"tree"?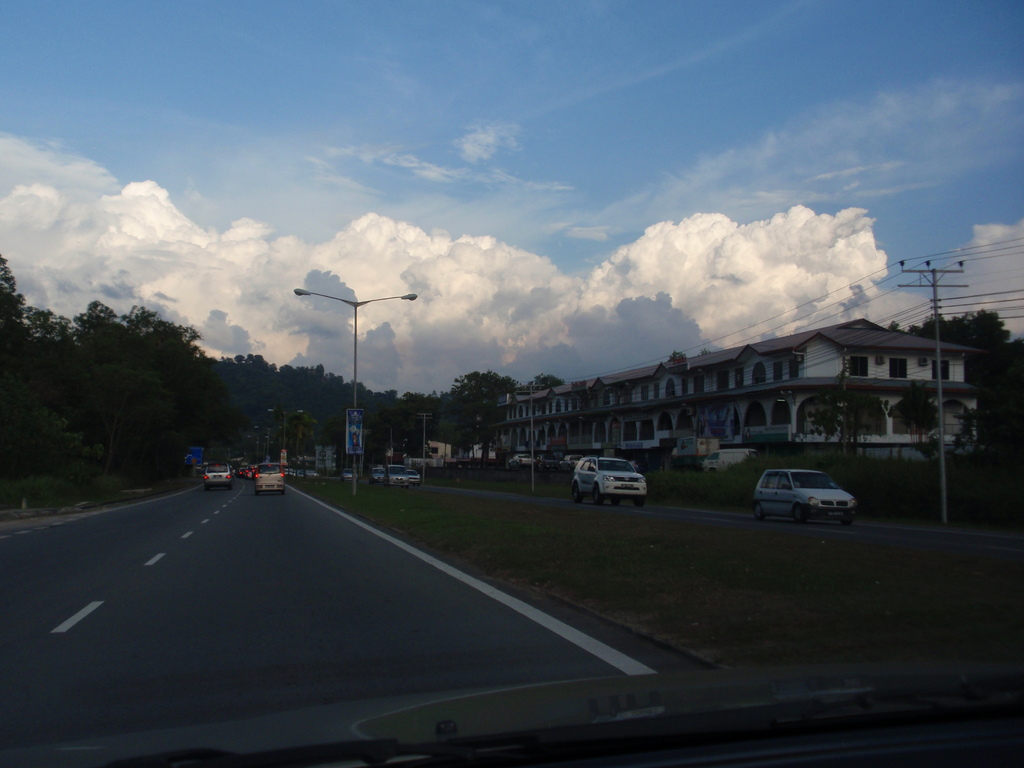
(660,346,685,367)
